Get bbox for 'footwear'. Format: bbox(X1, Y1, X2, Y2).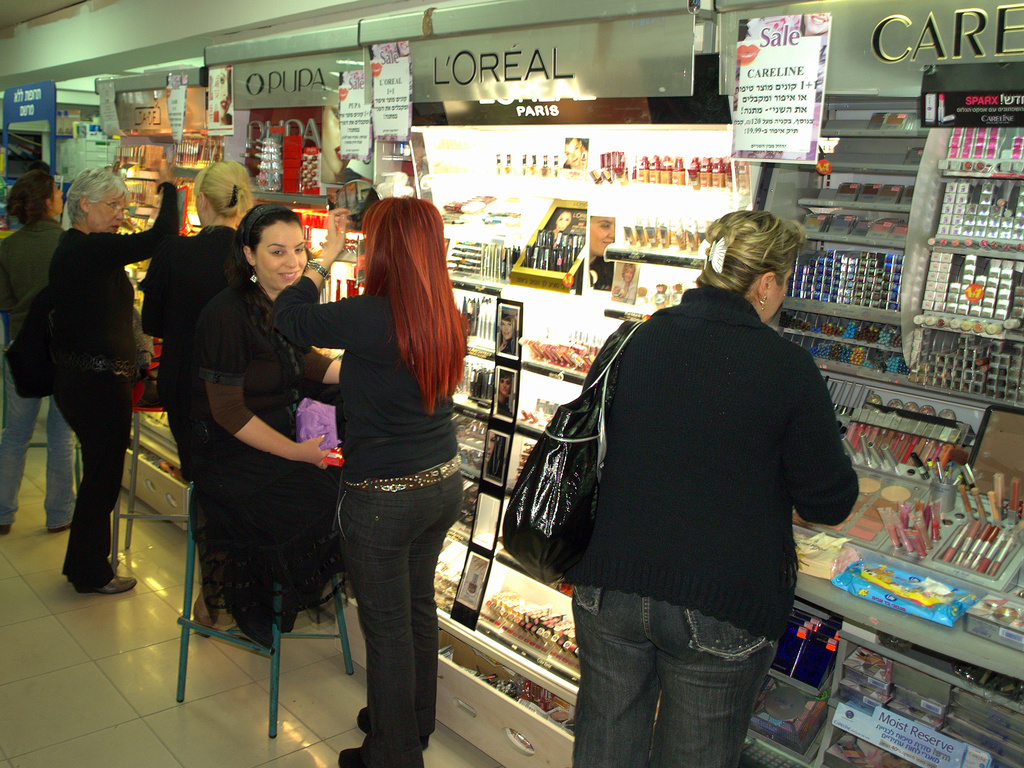
bbox(0, 524, 12, 533).
